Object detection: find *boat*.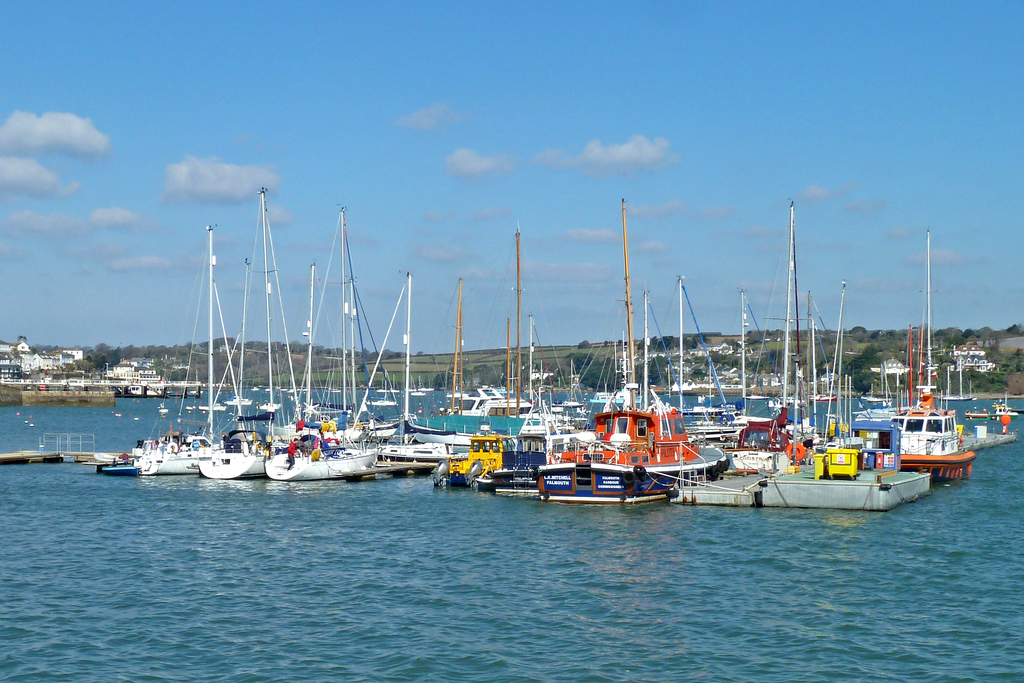
<bbox>186, 404, 193, 410</bbox>.
